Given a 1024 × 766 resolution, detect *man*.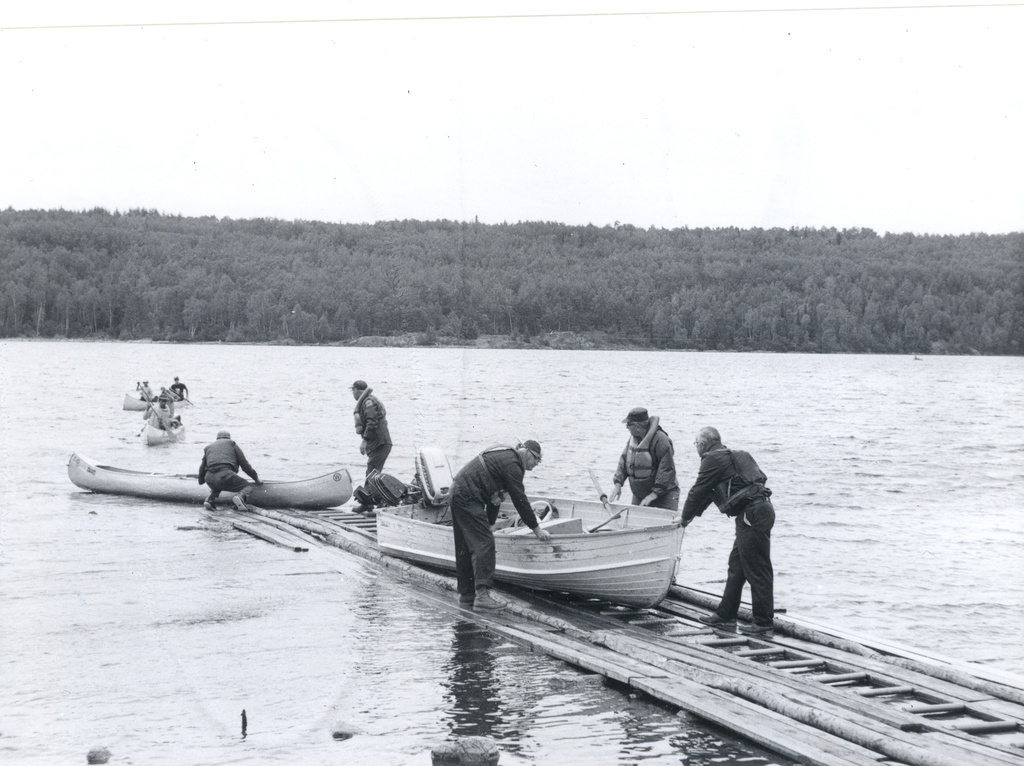
bbox(694, 411, 790, 650).
